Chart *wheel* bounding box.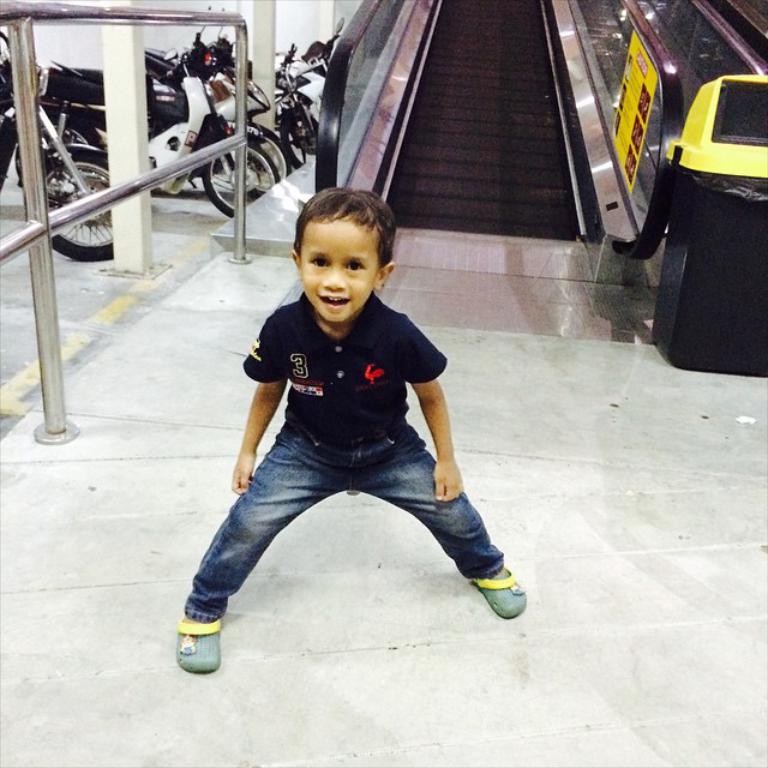
Charted: (x1=206, y1=144, x2=277, y2=214).
